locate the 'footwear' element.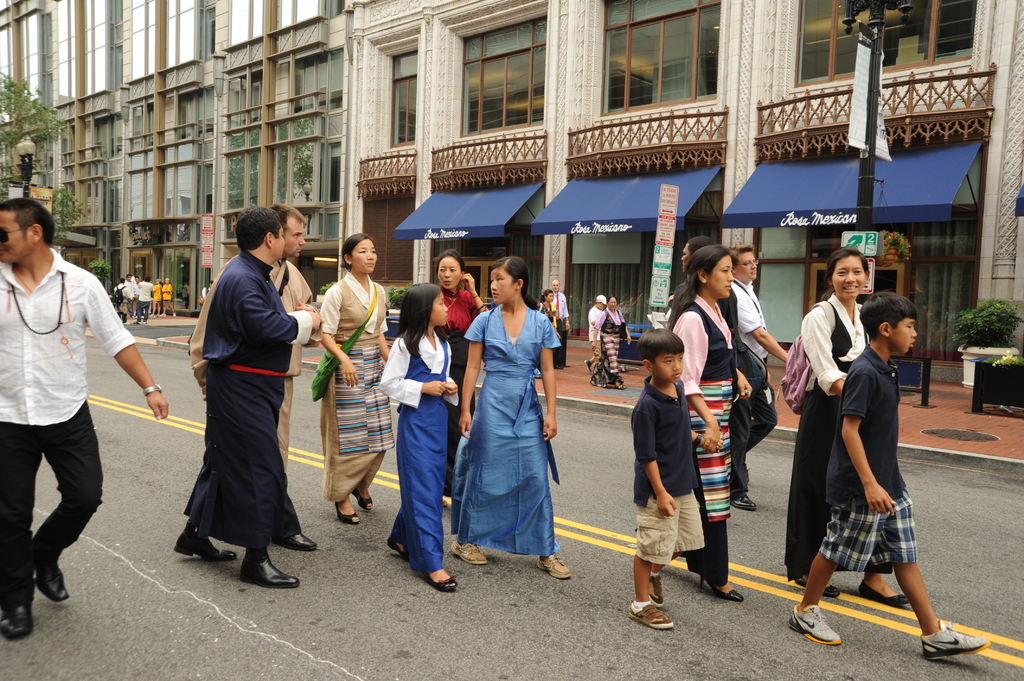
Element bbox: 806 594 867 661.
